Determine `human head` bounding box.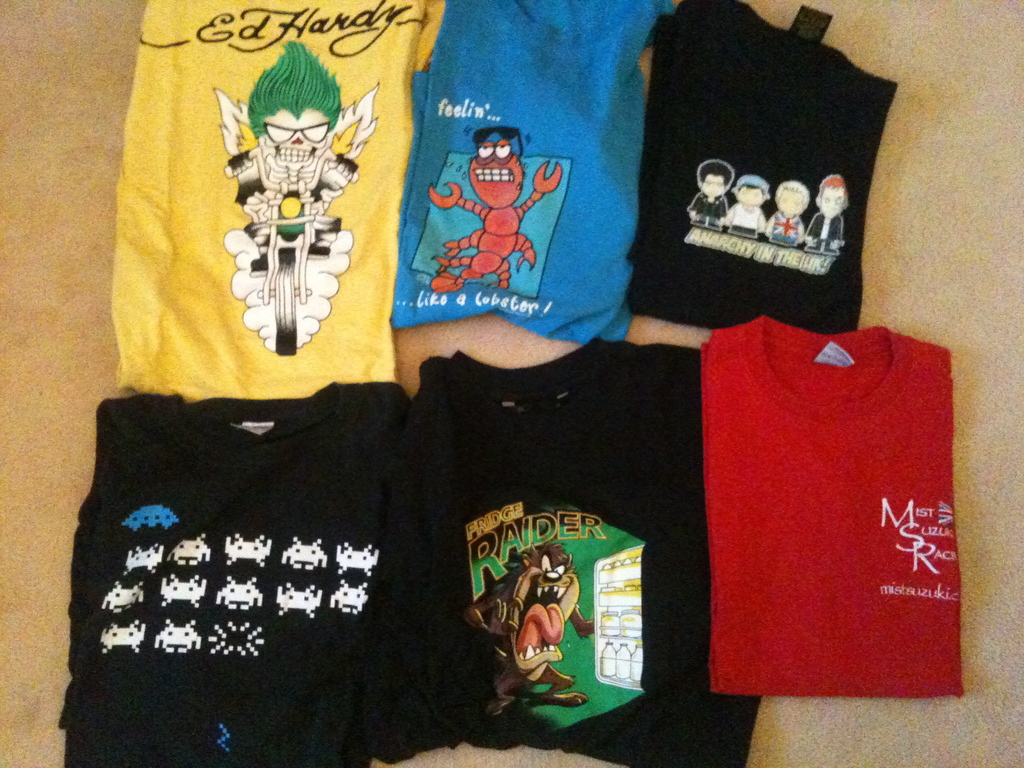
Determined: detection(249, 41, 345, 178).
